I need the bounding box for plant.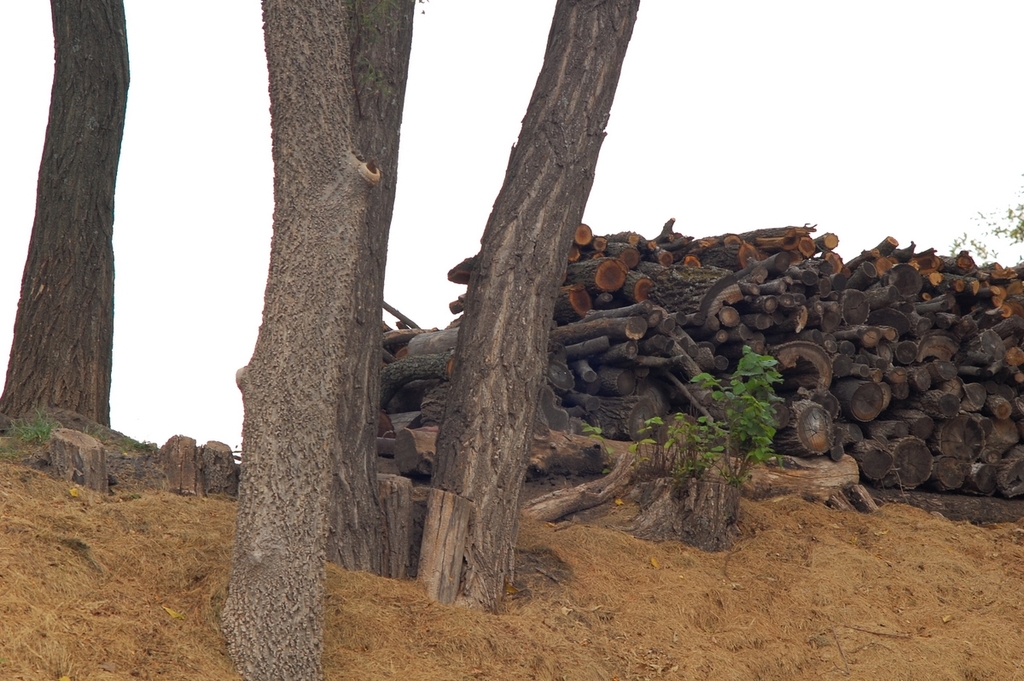
Here it is: detection(624, 411, 731, 481).
